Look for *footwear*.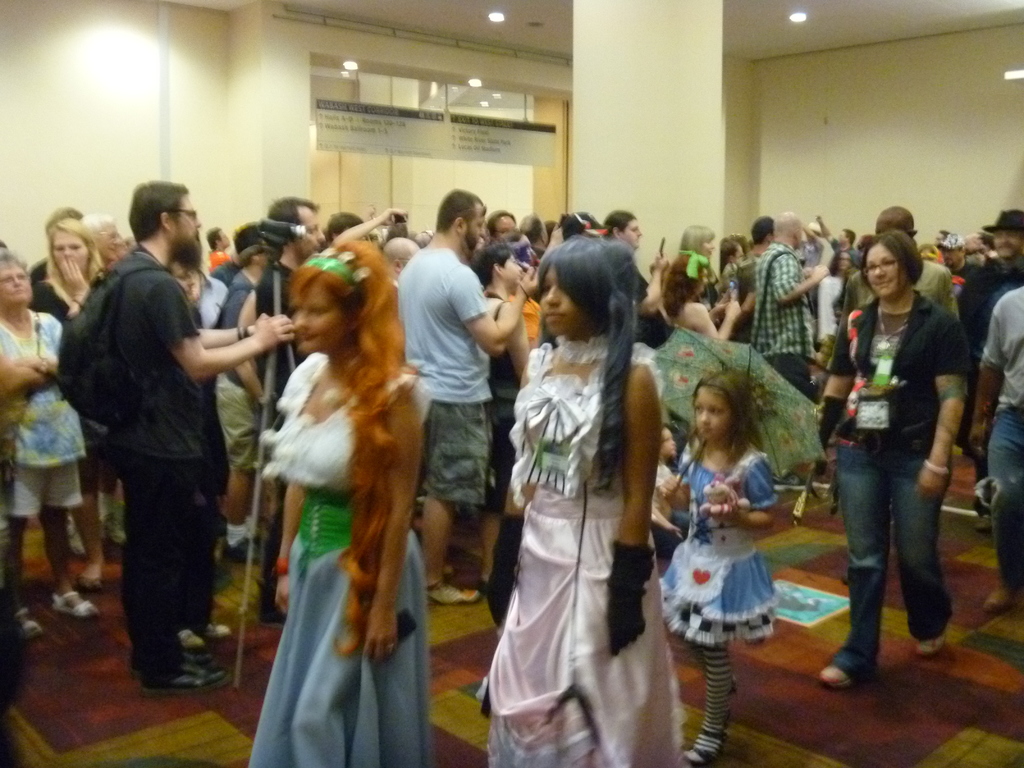
Found: pyautogui.locateOnScreen(129, 650, 217, 675).
